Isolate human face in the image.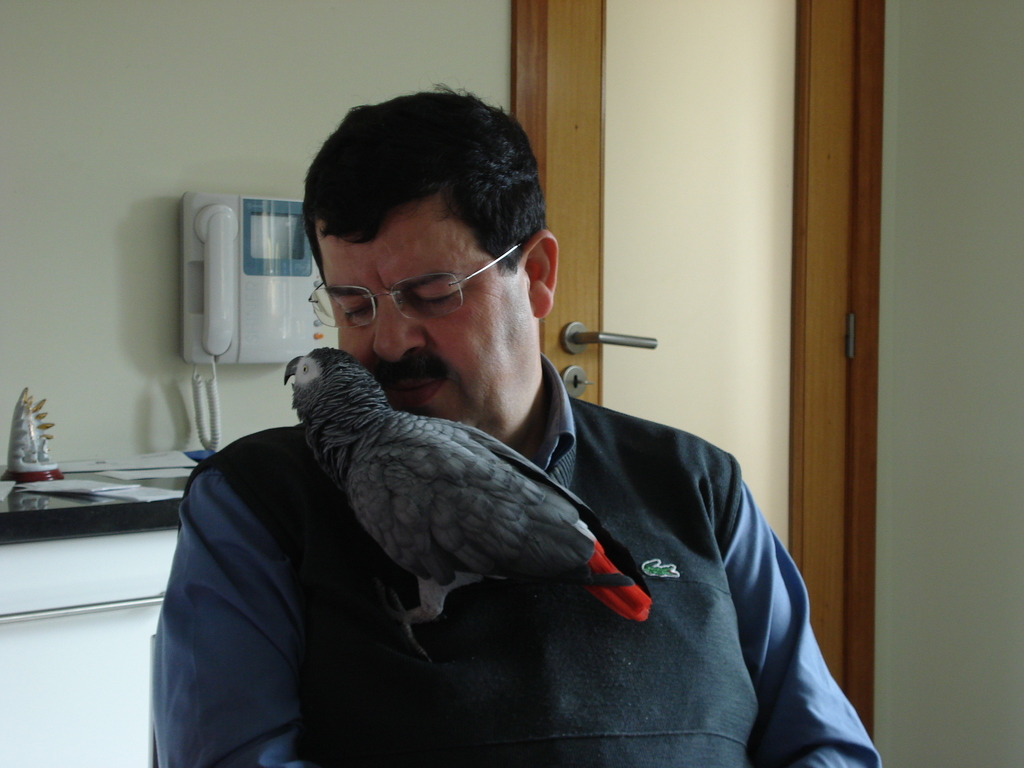
Isolated region: rect(316, 201, 534, 433).
